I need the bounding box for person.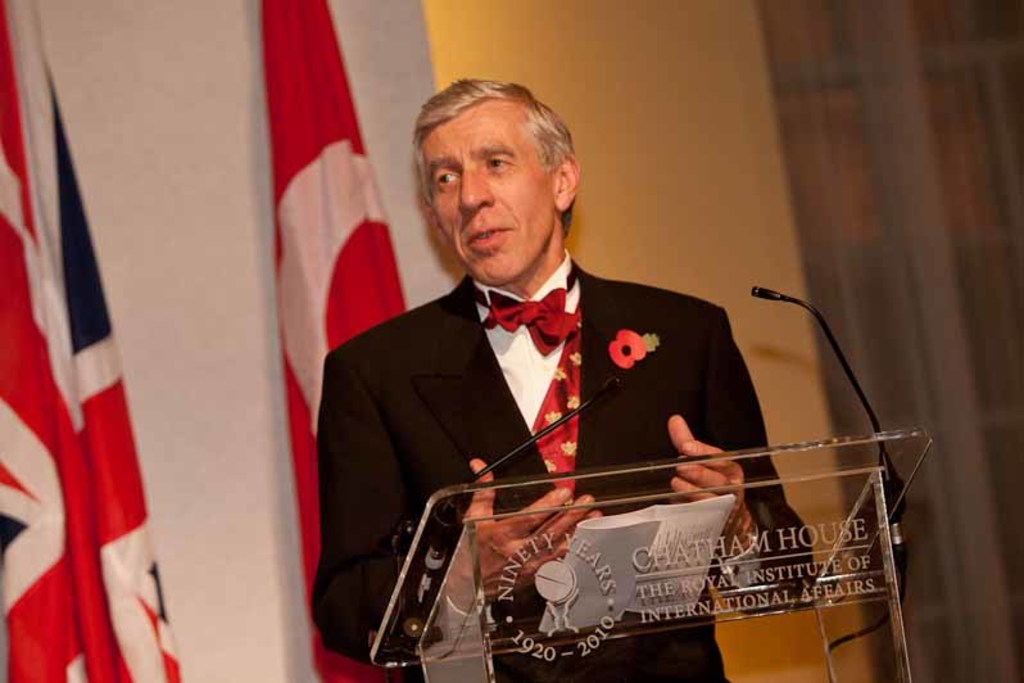
Here it is: bbox(311, 78, 823, 682).
